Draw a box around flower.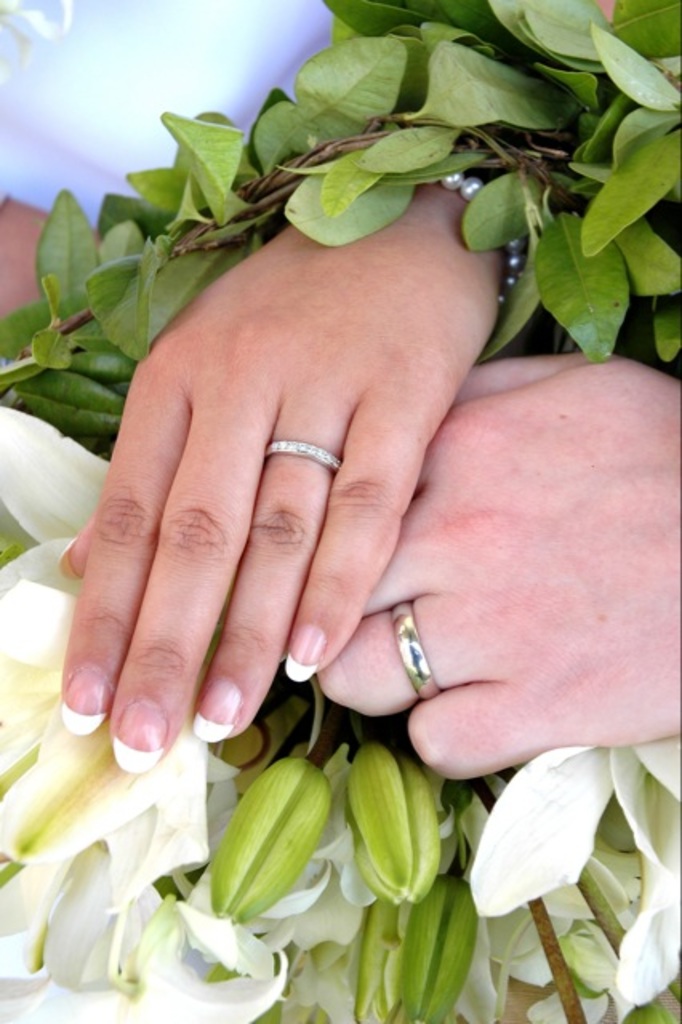
bbox(191, 741, 346, 941).
